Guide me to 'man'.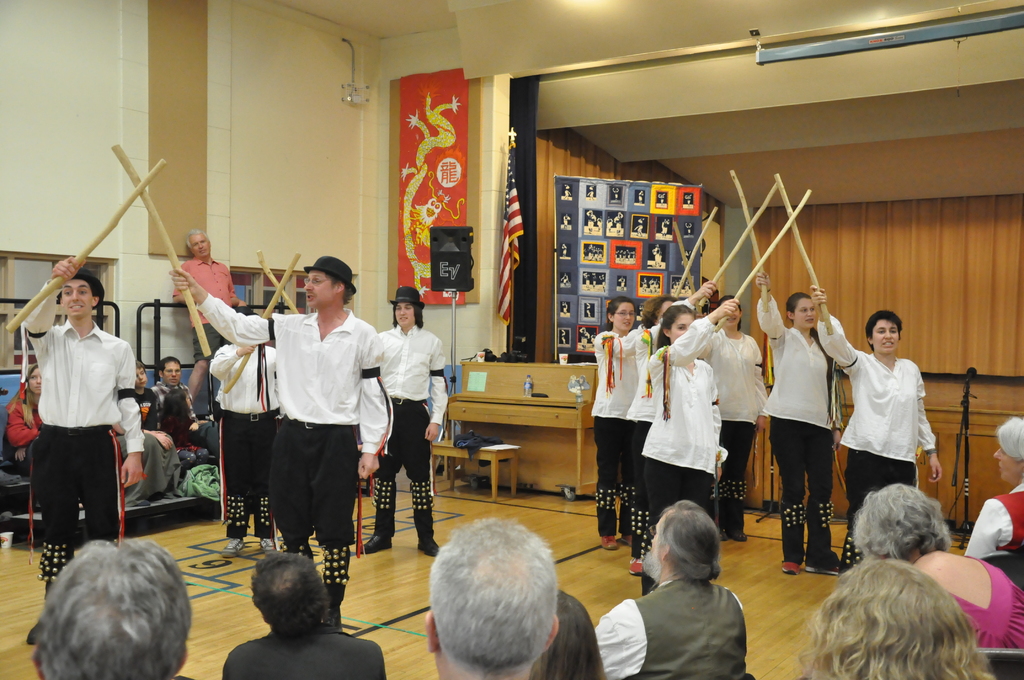
Guidance: {"x1": 164, "y1": 229, "x2": 248, "y2": 407}.
